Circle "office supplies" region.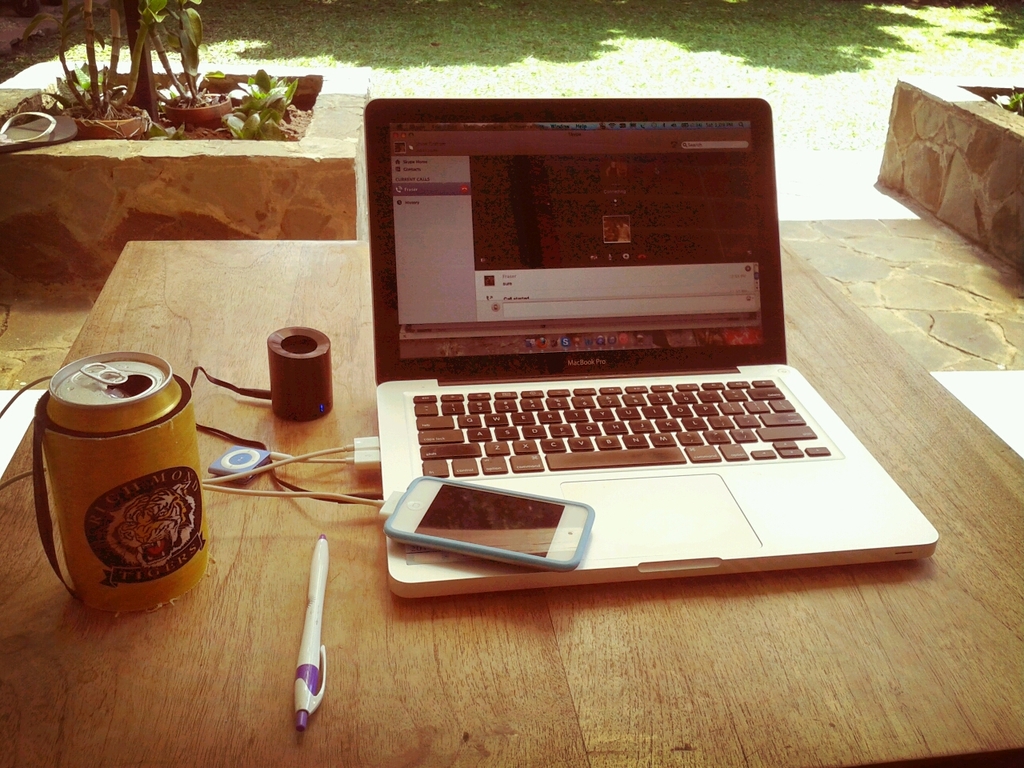
Region: locate(29, 350, 214, 618).
